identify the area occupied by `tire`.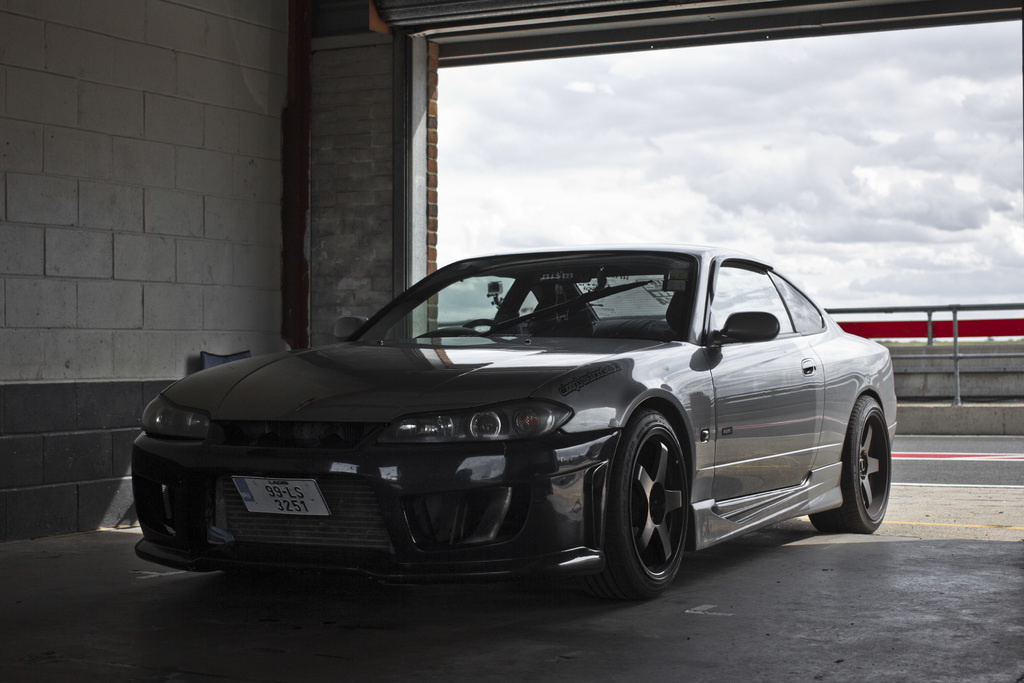
Area: 607, 407, 702, 608.
